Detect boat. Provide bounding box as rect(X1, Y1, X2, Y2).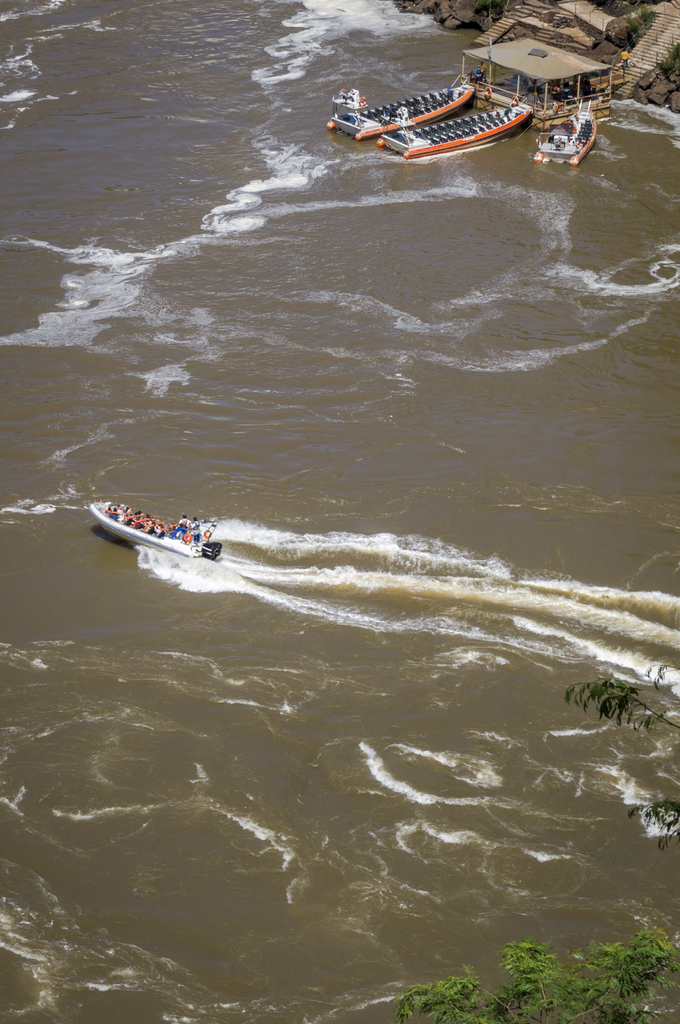
rect(98, 505, 232, 582).
